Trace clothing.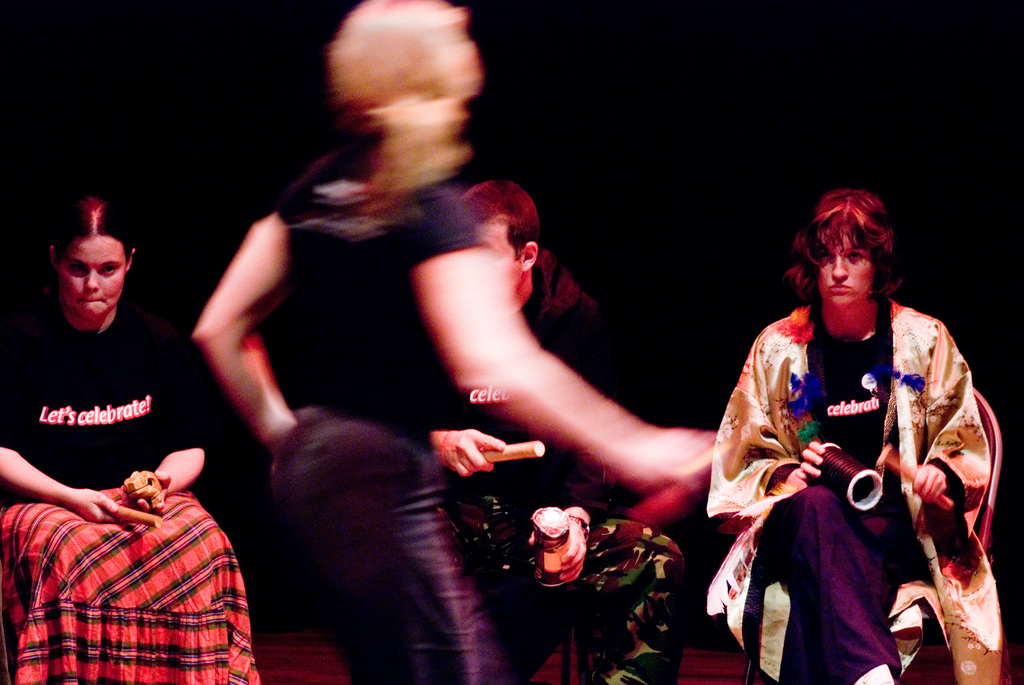
Traced to x1=712, y1=292, x2=1010, y2=684.
